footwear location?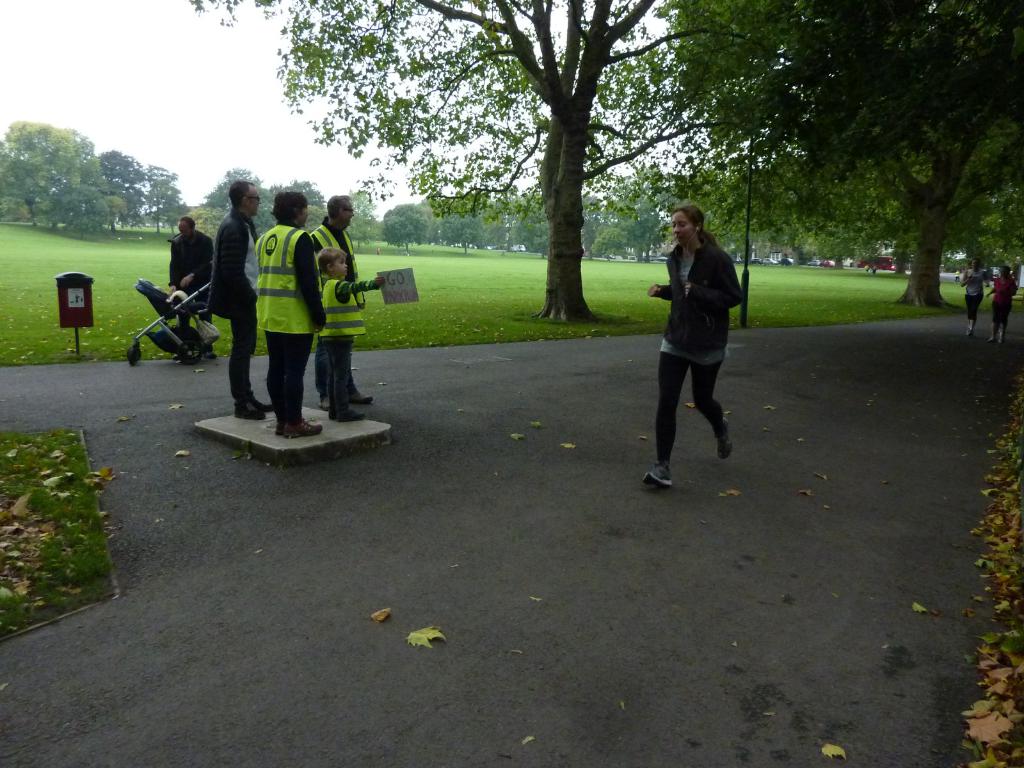
l=246, t=399, r=269, b=413
